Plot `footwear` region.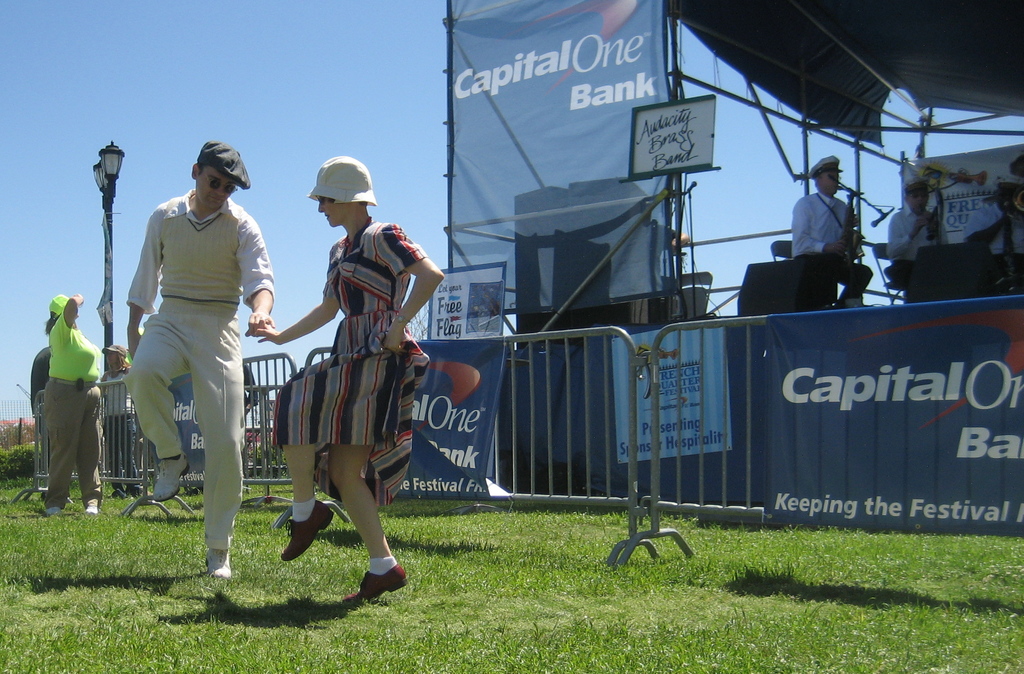
Plotted at box=[334, 560, 409, 612].
